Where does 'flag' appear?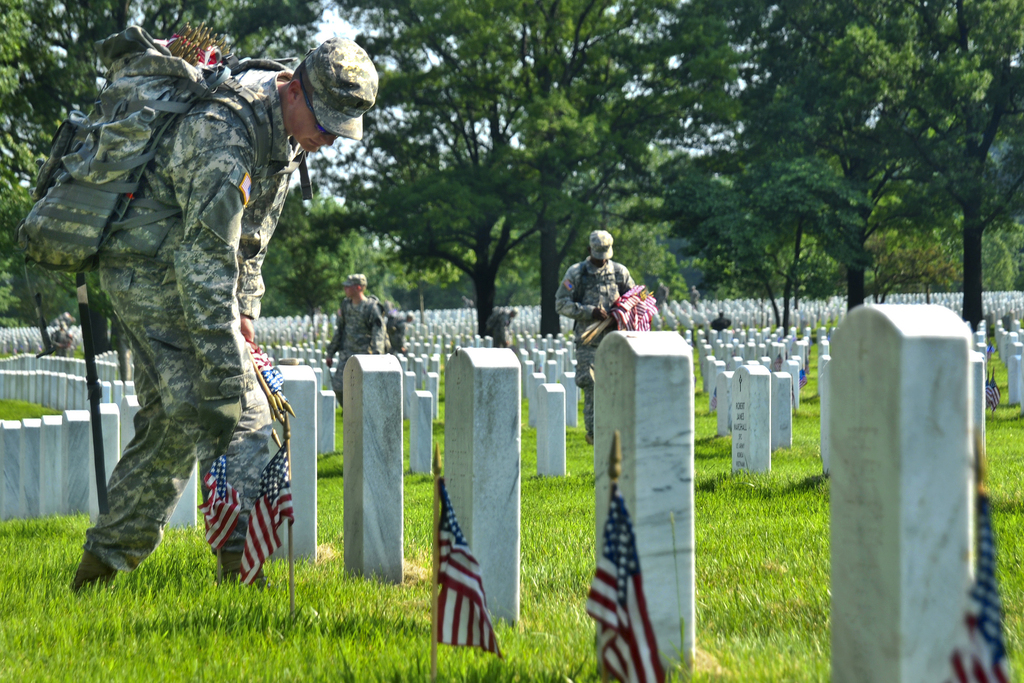
Appears at l=252, t=339, r=285, b=397.
